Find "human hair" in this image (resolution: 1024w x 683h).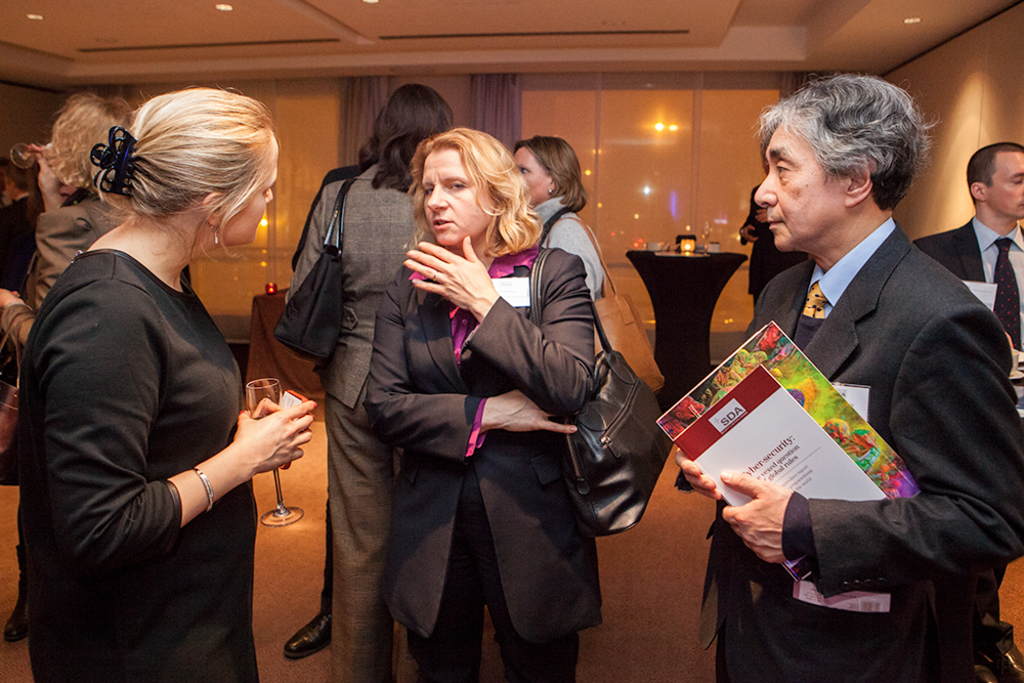
BBox(353, 87, 452, 193).
